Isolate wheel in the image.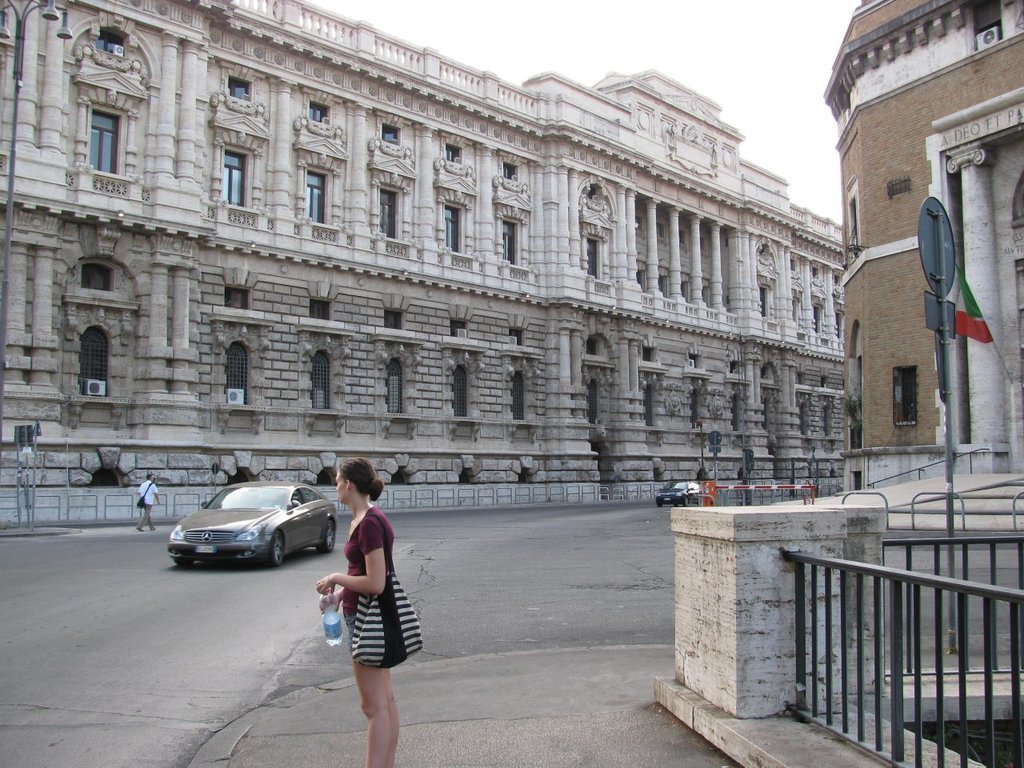
Isolated region: 176, 562, 194, 572.
